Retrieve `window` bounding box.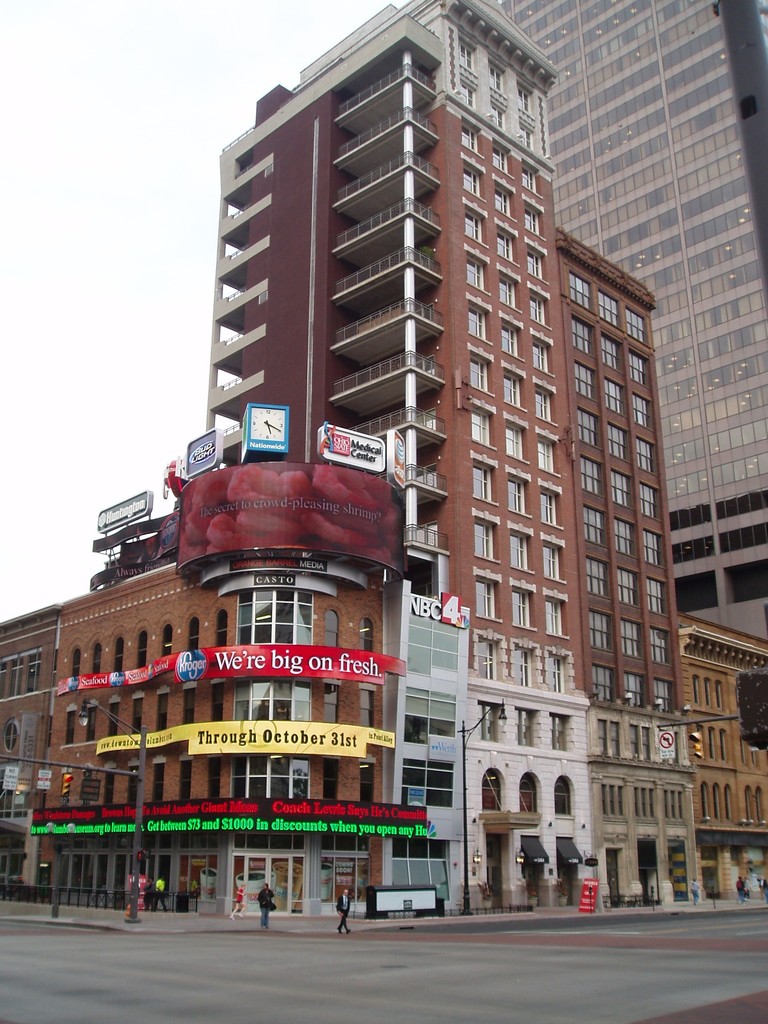
Bounding box: 476 637 495 682.
